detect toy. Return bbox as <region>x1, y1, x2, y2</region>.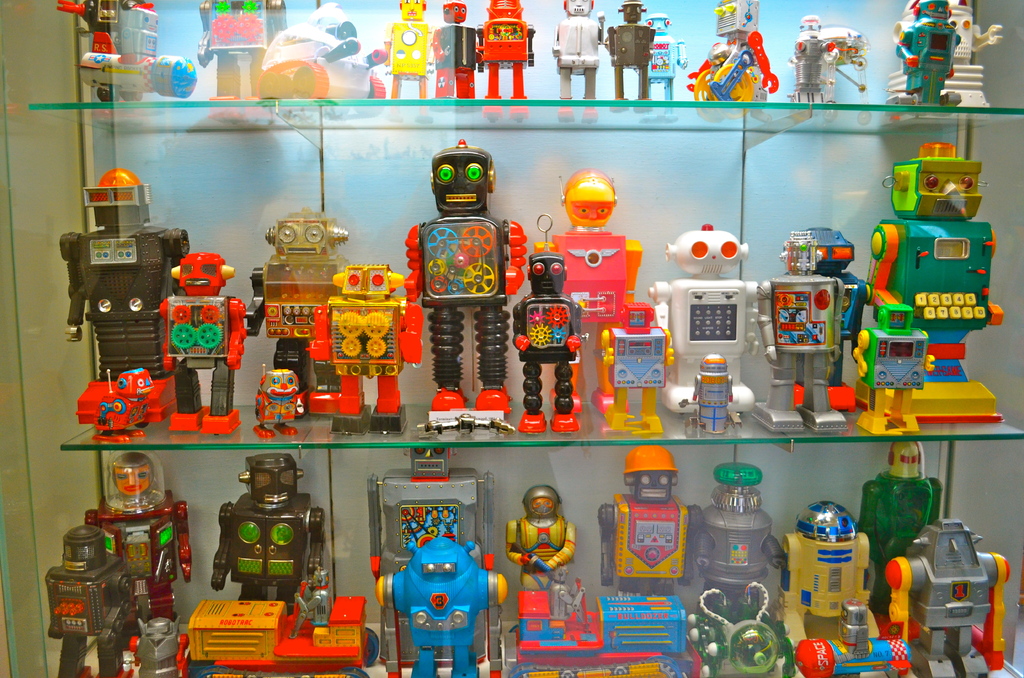
<region>603, 442, 707, 599</region>.
